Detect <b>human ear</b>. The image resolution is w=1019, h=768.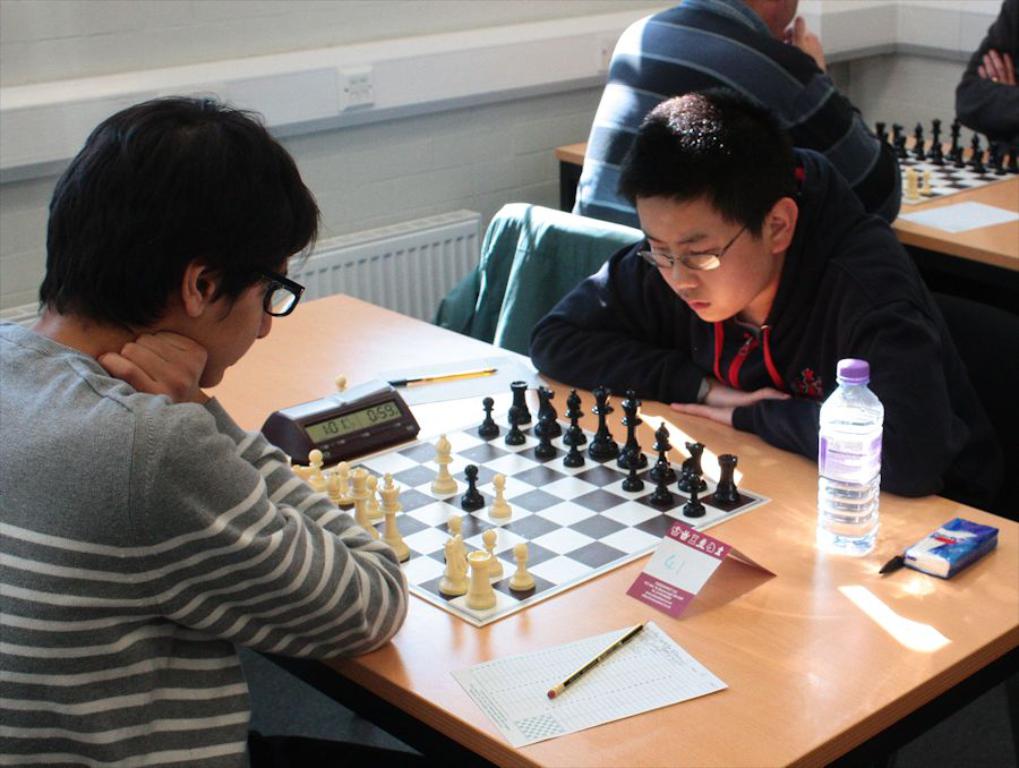
bbox(765, 194, 800, 262).
